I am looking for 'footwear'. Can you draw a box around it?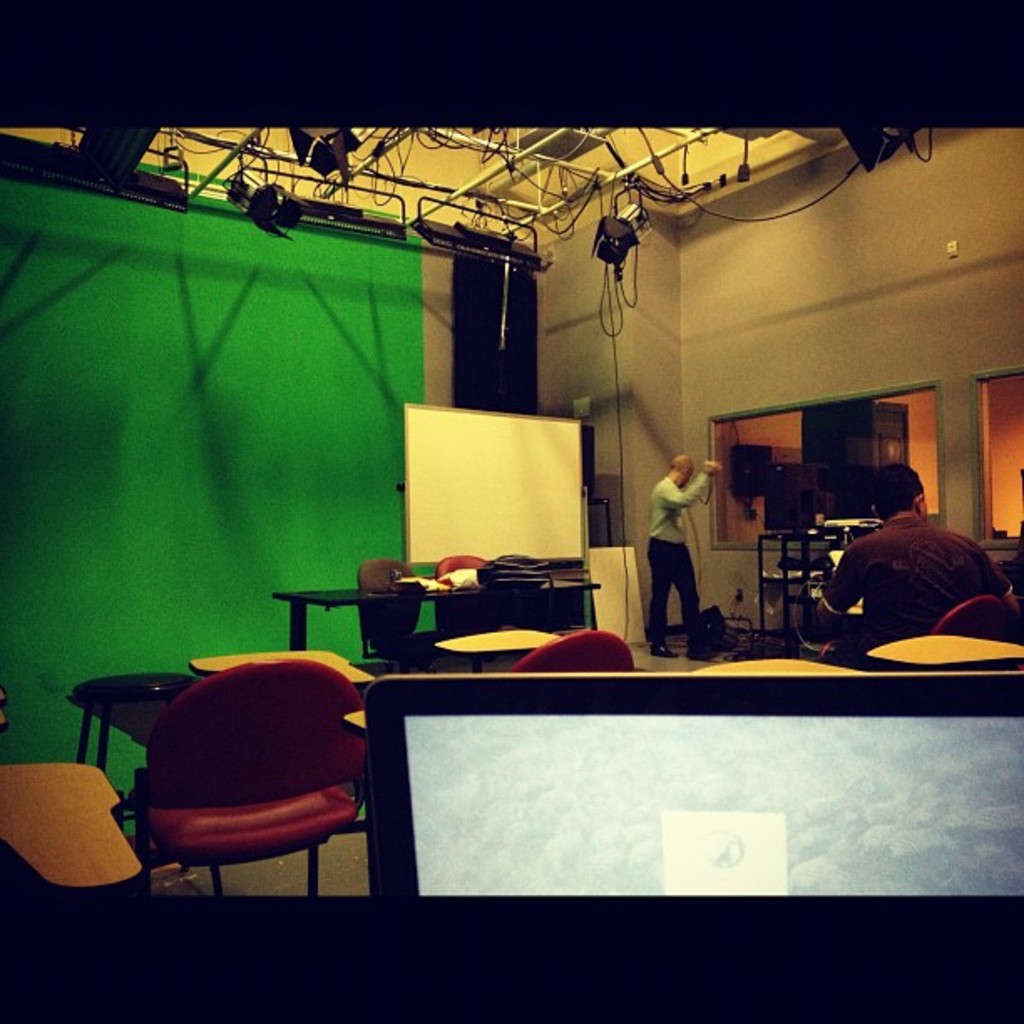
Sure, the bounding box is 646/637/684/659.
